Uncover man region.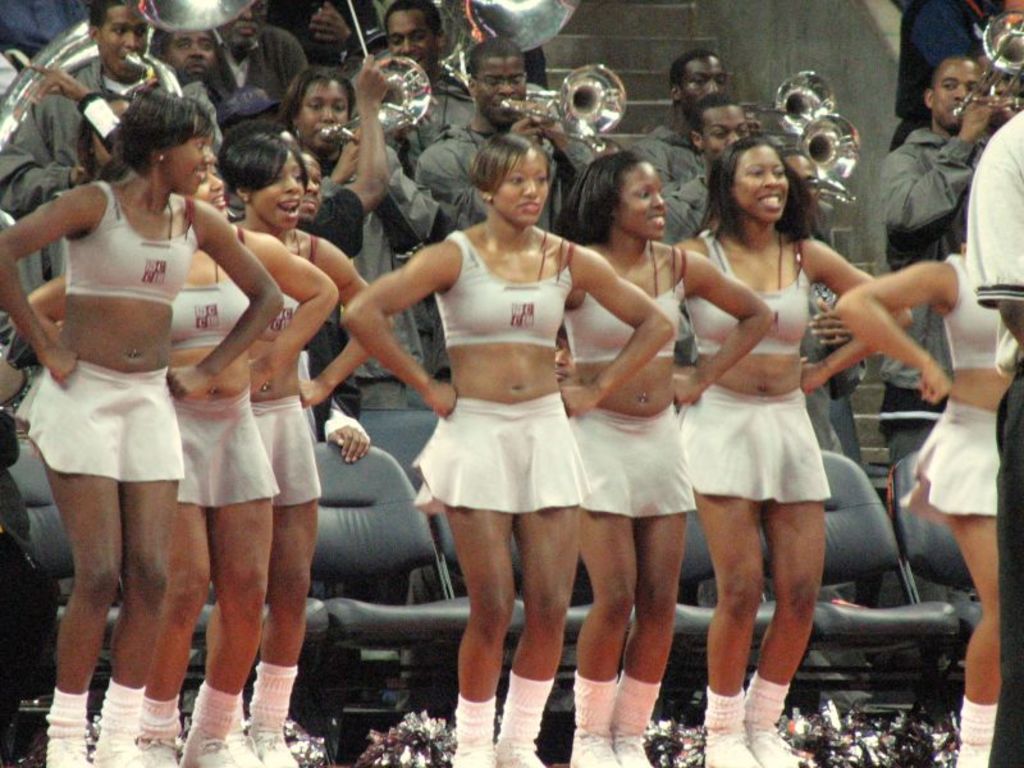
Uncovered: BBox(293, 316, 370, 468).
